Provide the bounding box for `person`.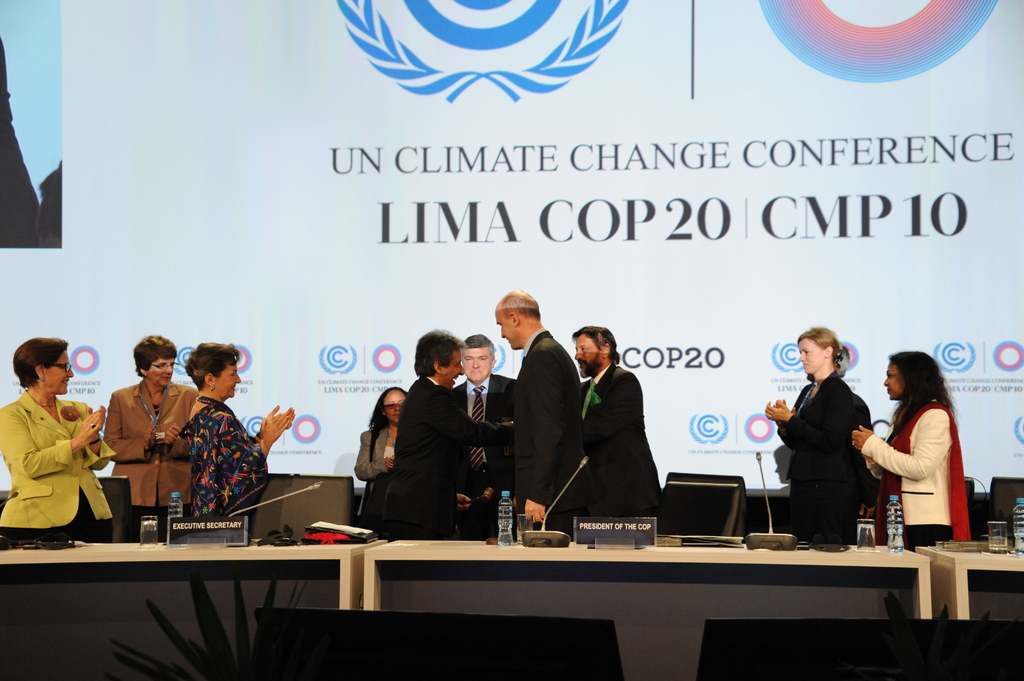
box(571, 321, 672, 519).
